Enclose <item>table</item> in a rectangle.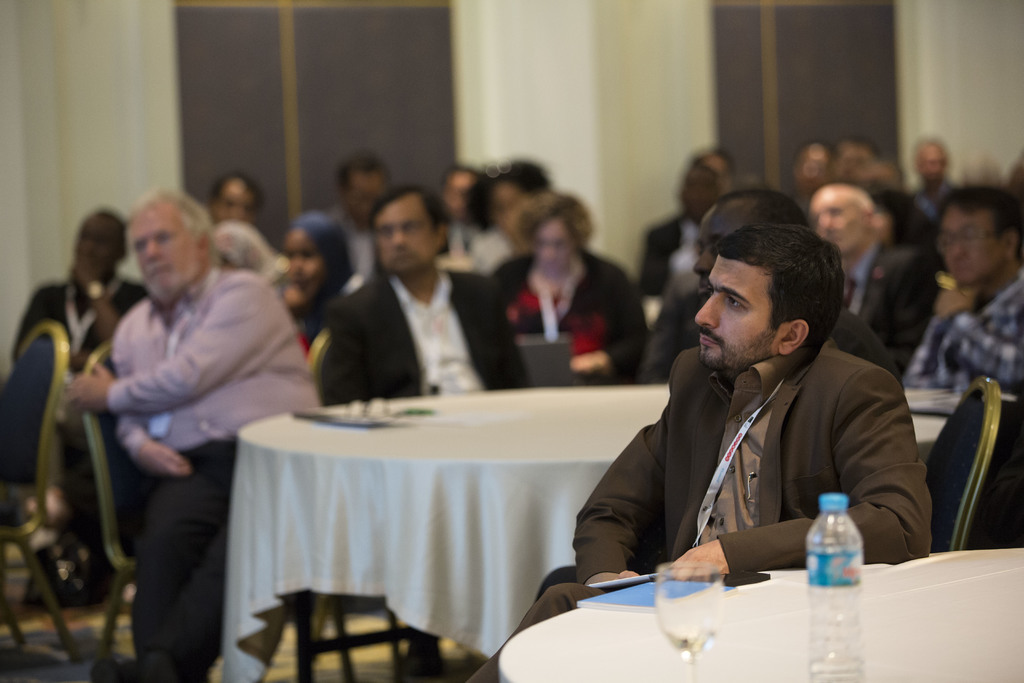
[497, 552, 1023, 682].
